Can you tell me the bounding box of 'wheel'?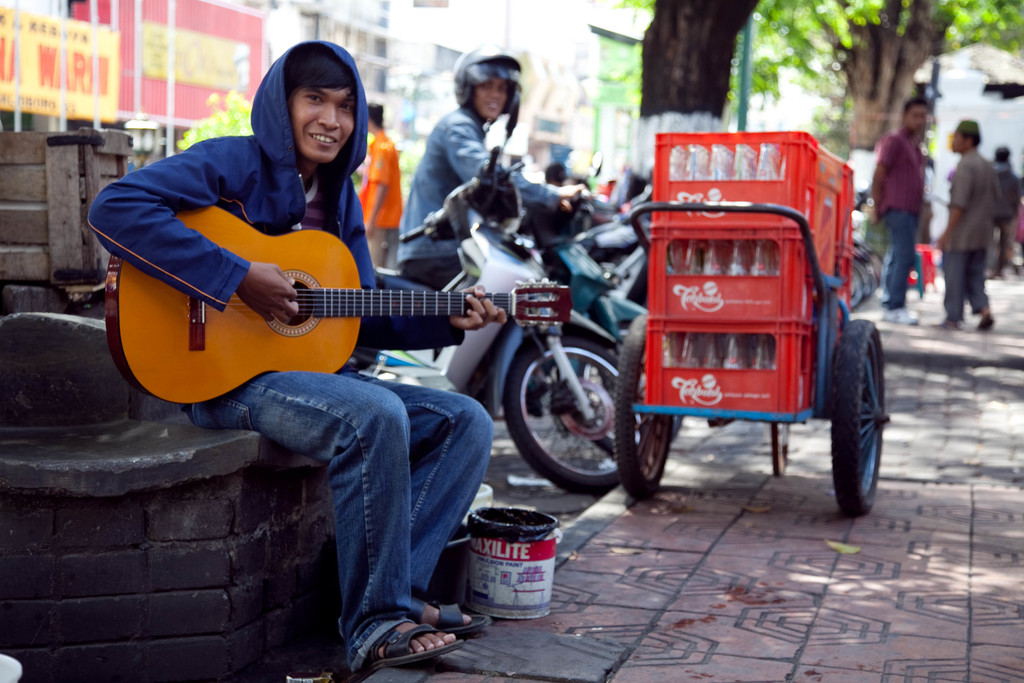
504:331:643:500.
